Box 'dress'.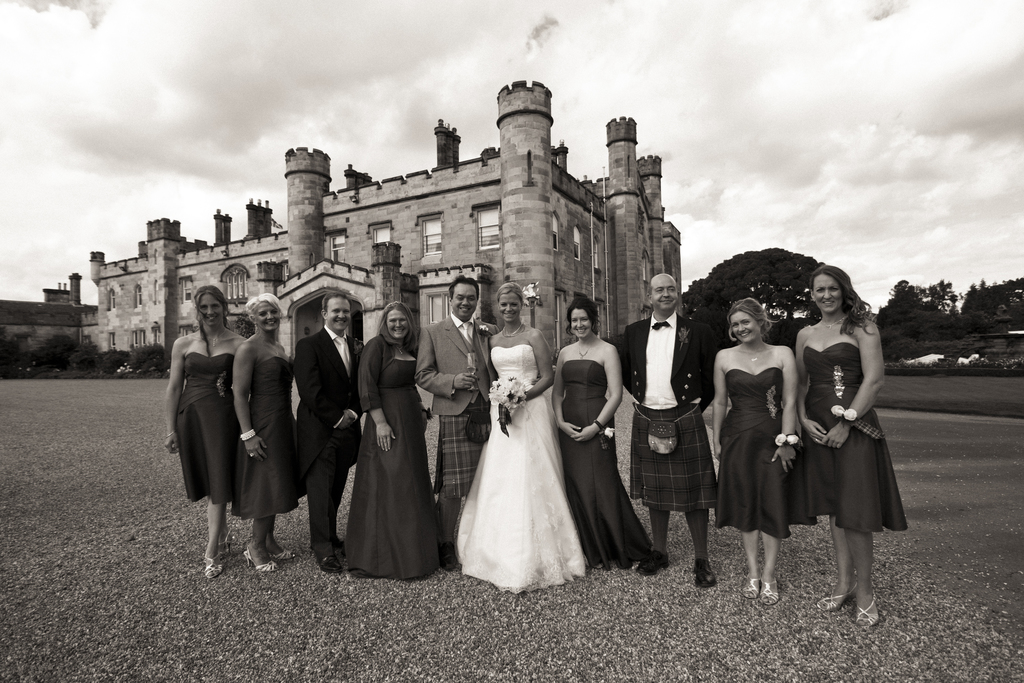
<box>345,331,438,579</box>.
